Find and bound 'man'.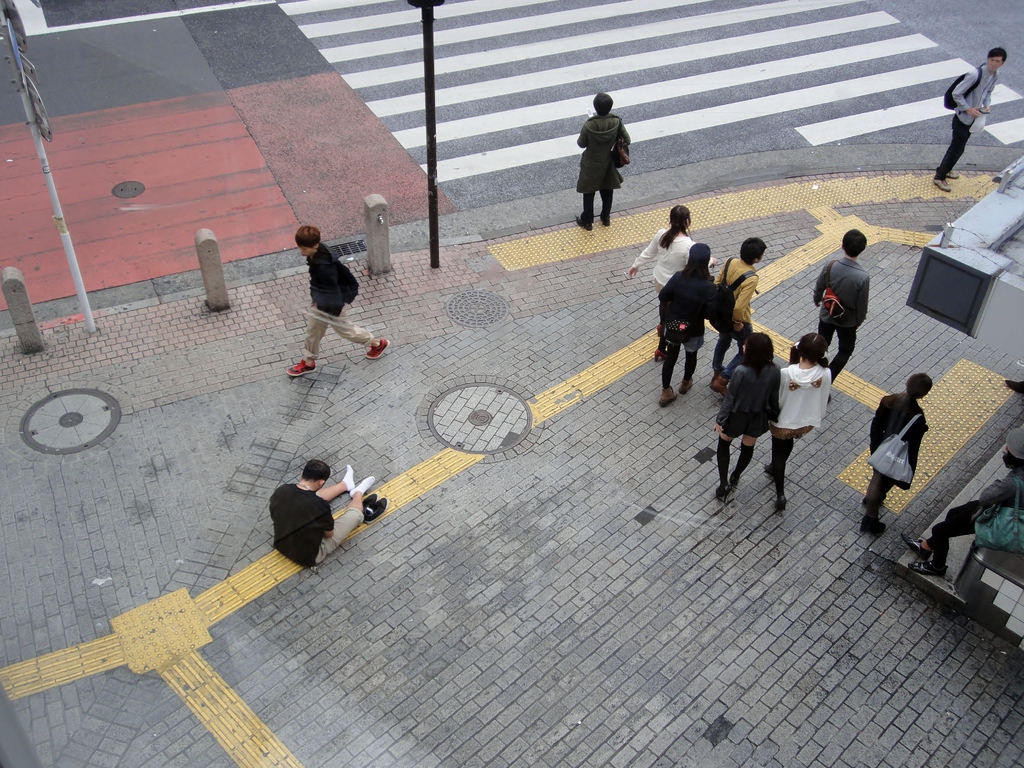
Bound: box=[812, 228, 868, 383].
